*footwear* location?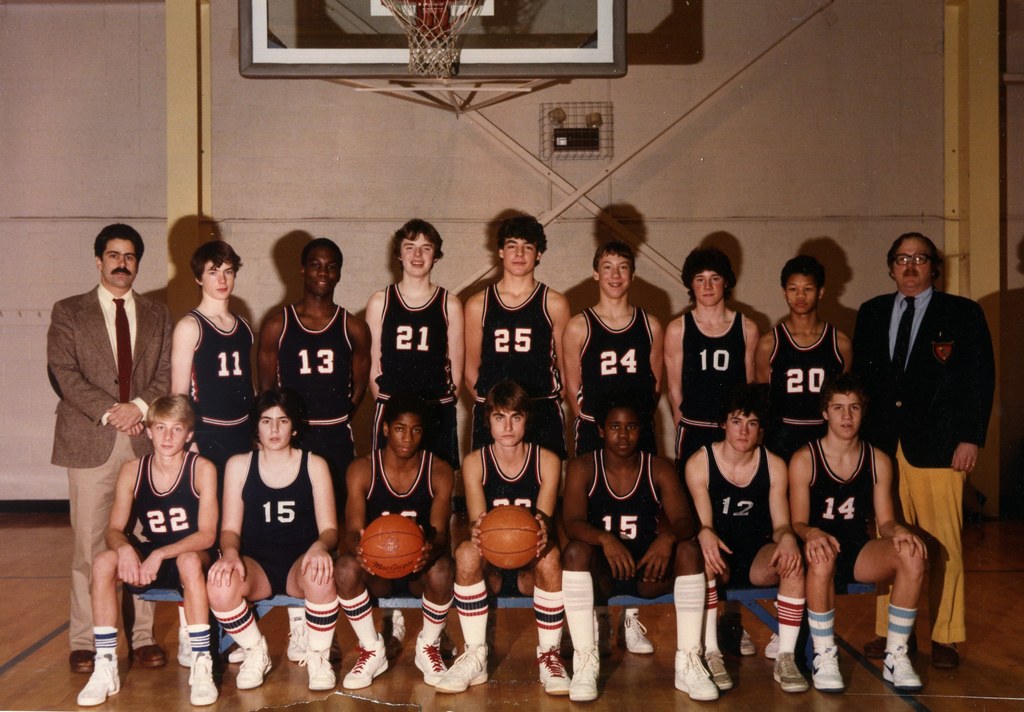
533 645 578 691
